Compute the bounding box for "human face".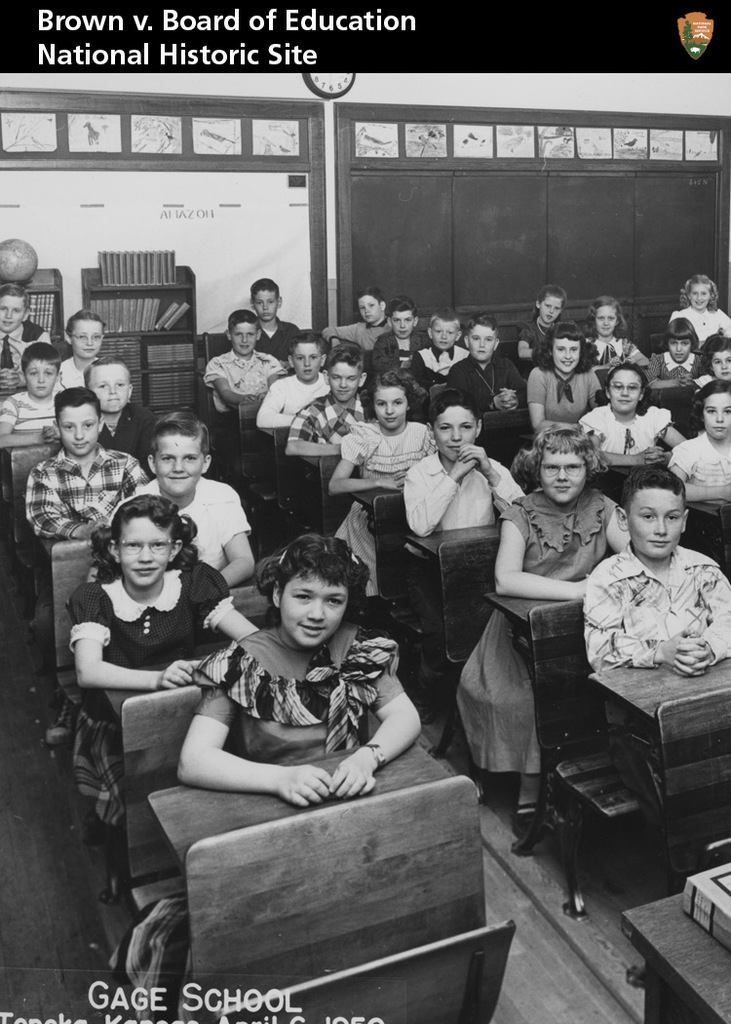
(x1=436, y1=405, x2=479, y2=459).
